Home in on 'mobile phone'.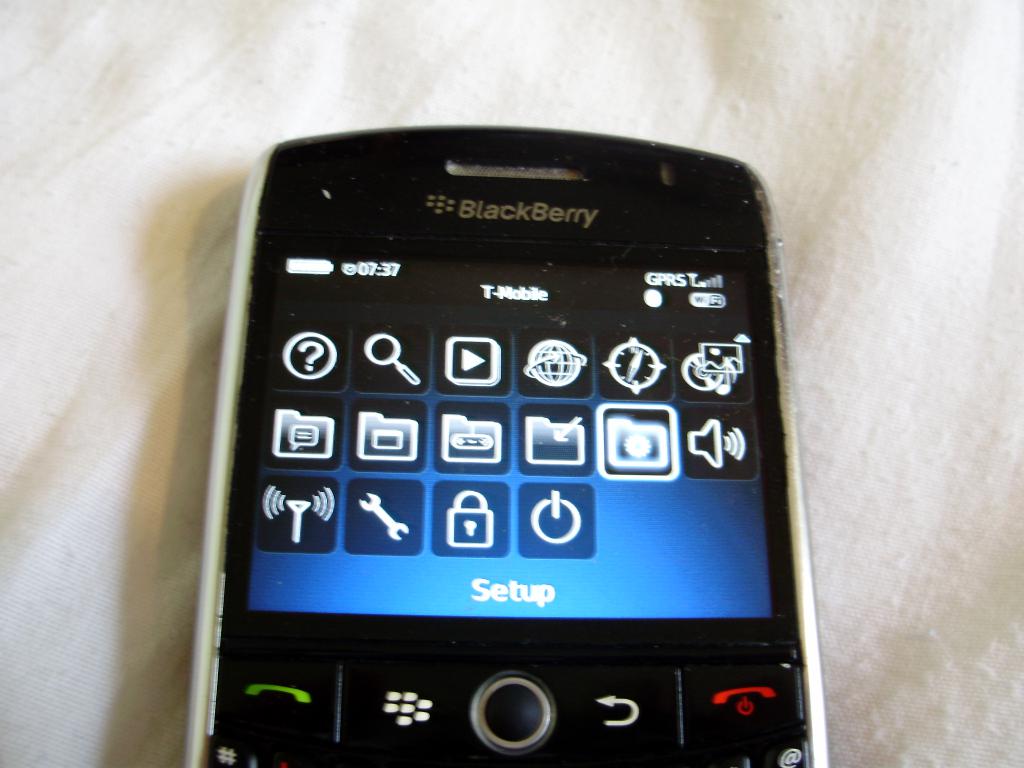
Homed in at 185:127:810:767.
